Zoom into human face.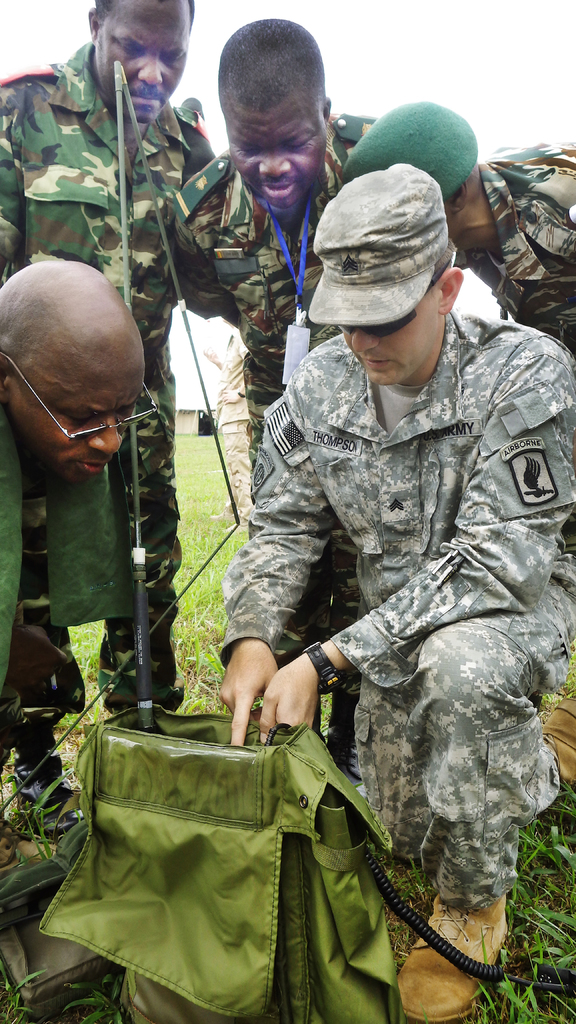
Zoom target: bbox=[225, 78, 328, 211].
